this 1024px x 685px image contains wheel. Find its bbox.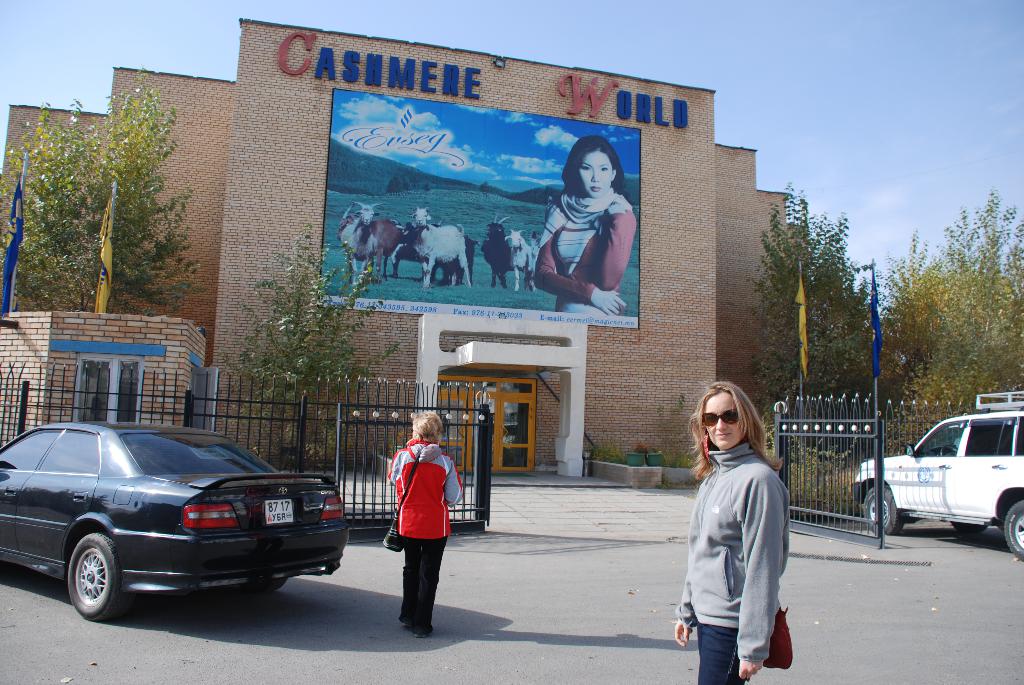
bbox=(244, 581, 292, 595).
